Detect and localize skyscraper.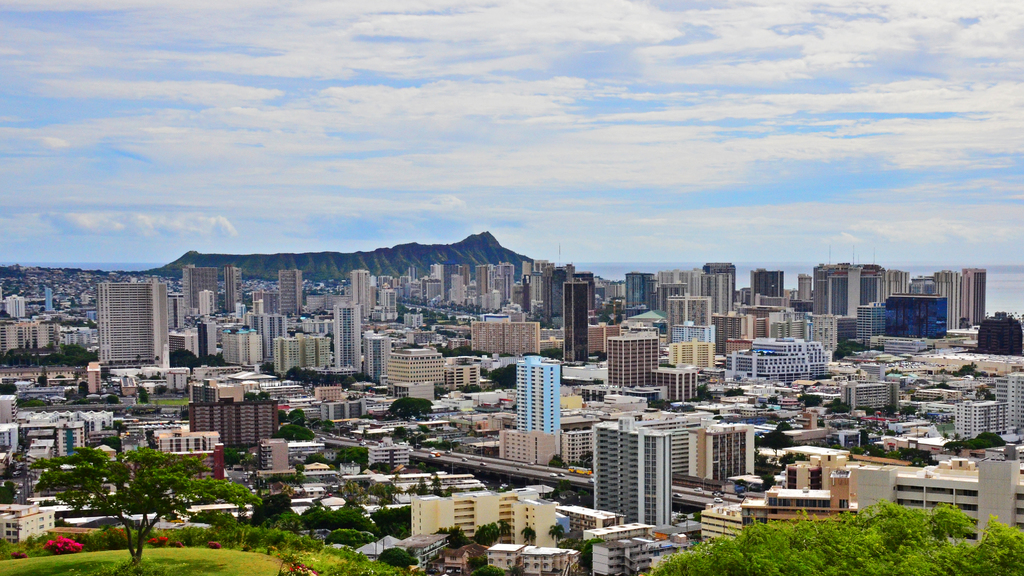
Localized at <box>686,418,755,470</box>.
